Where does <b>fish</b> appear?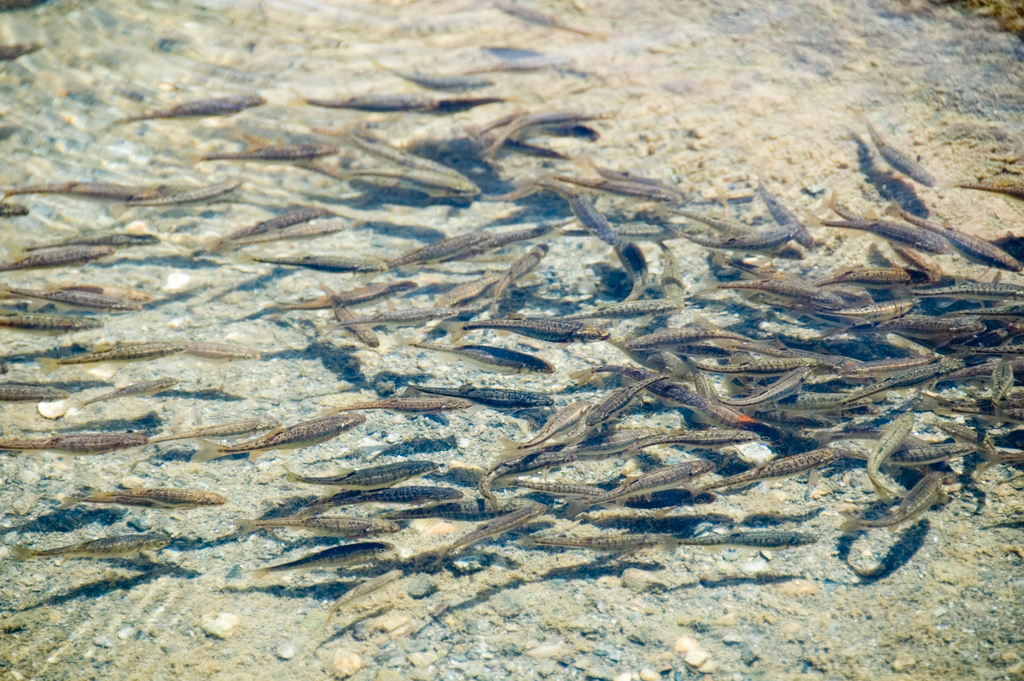
Appears at l=310, t=484, r=463, b=520.
